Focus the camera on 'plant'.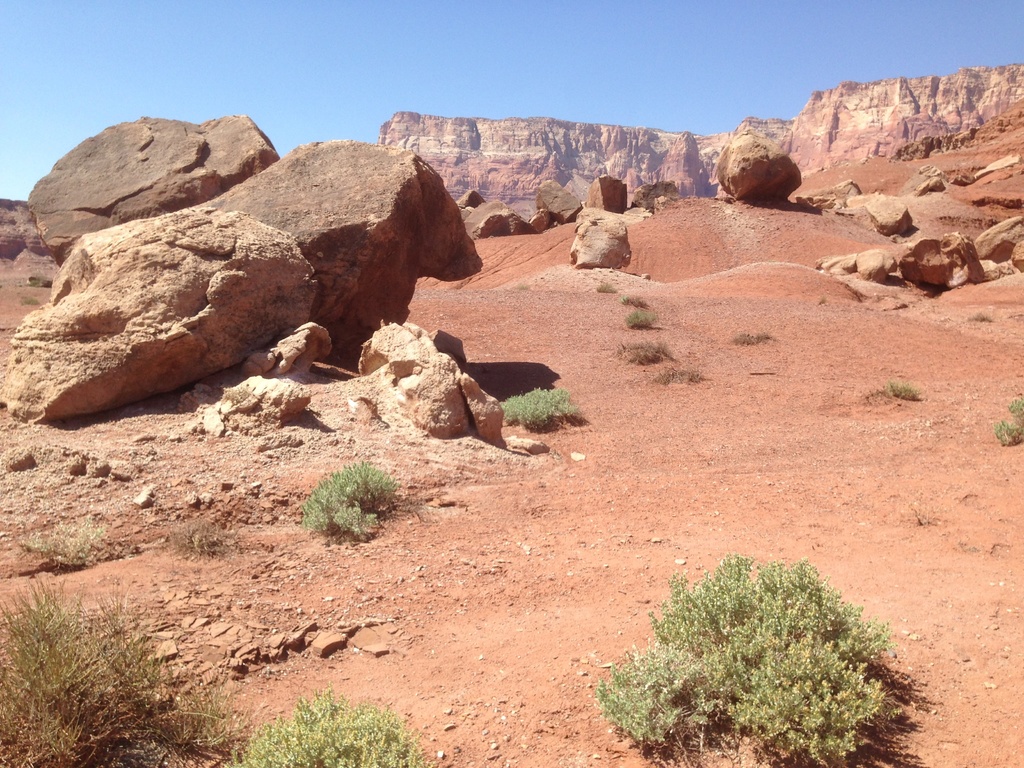
Focus region: bbox=[596, 547, 895, 767].
